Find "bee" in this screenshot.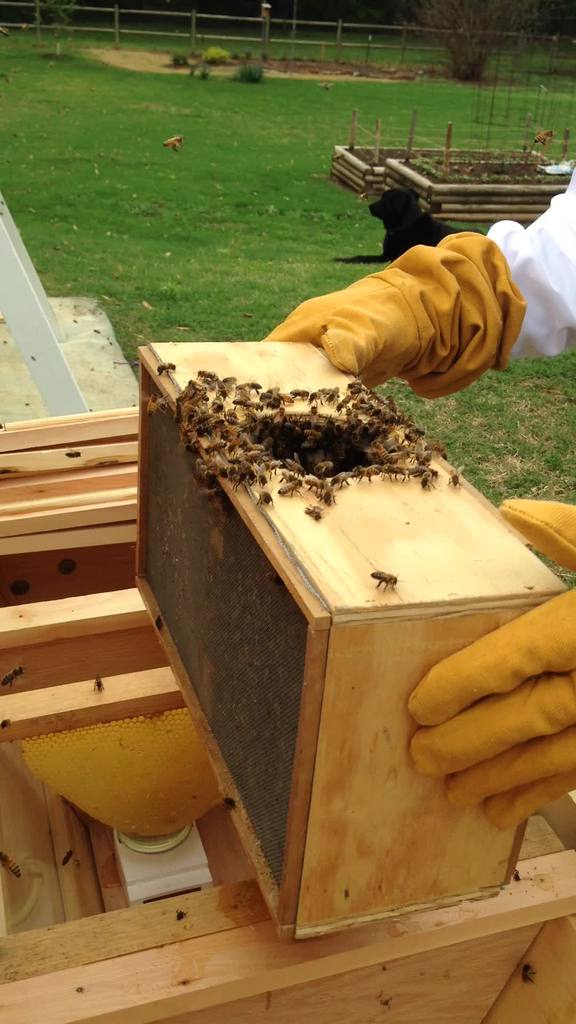
The bounding box for "bee" is 370/563/399/596.
